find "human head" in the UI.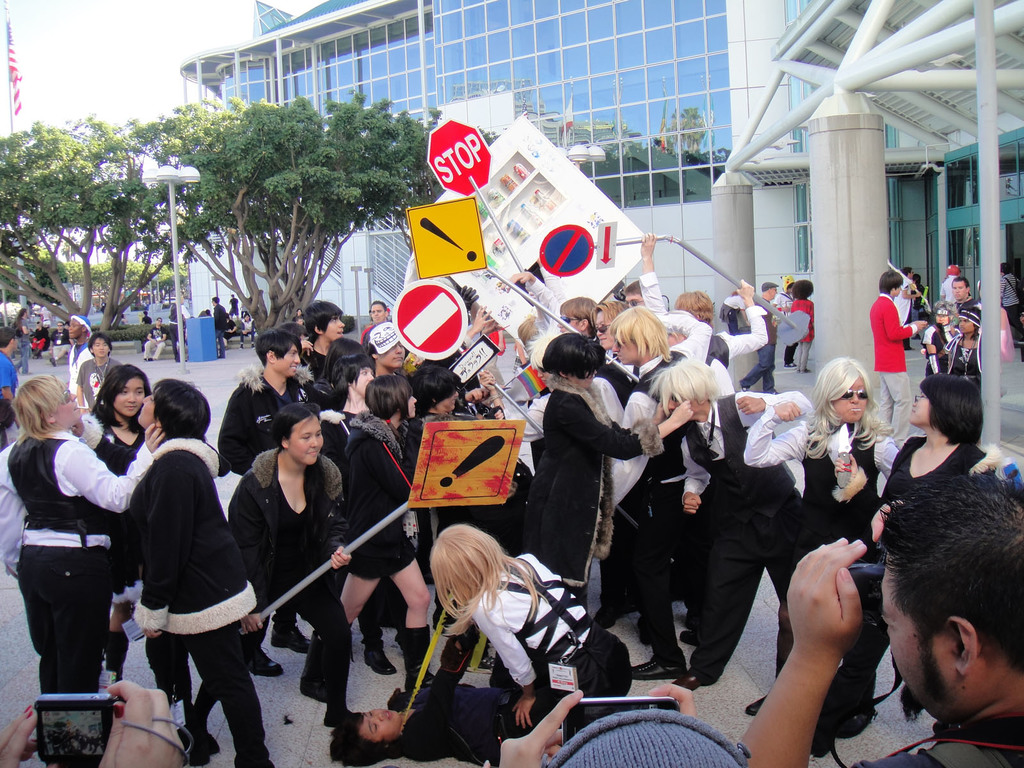
UI element at <region>877, 468, 1023, 753</region>.
